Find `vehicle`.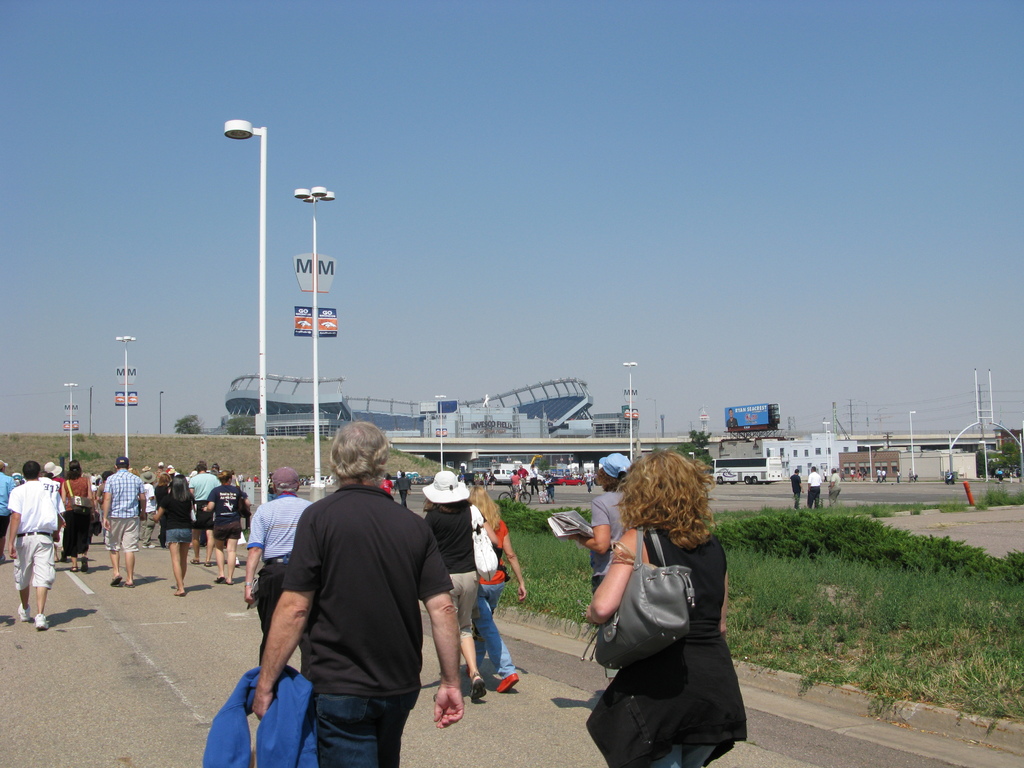
(493, 469, 526, 484).
